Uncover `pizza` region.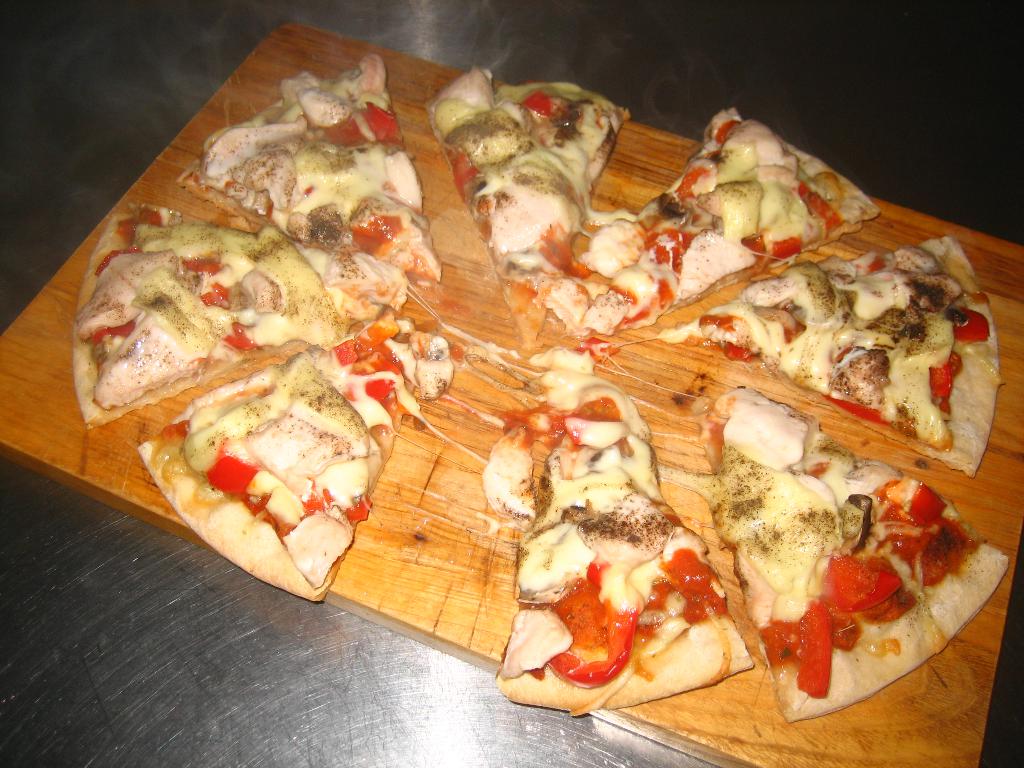
Uncovered: bbox(687, 408, 1019, 714).
